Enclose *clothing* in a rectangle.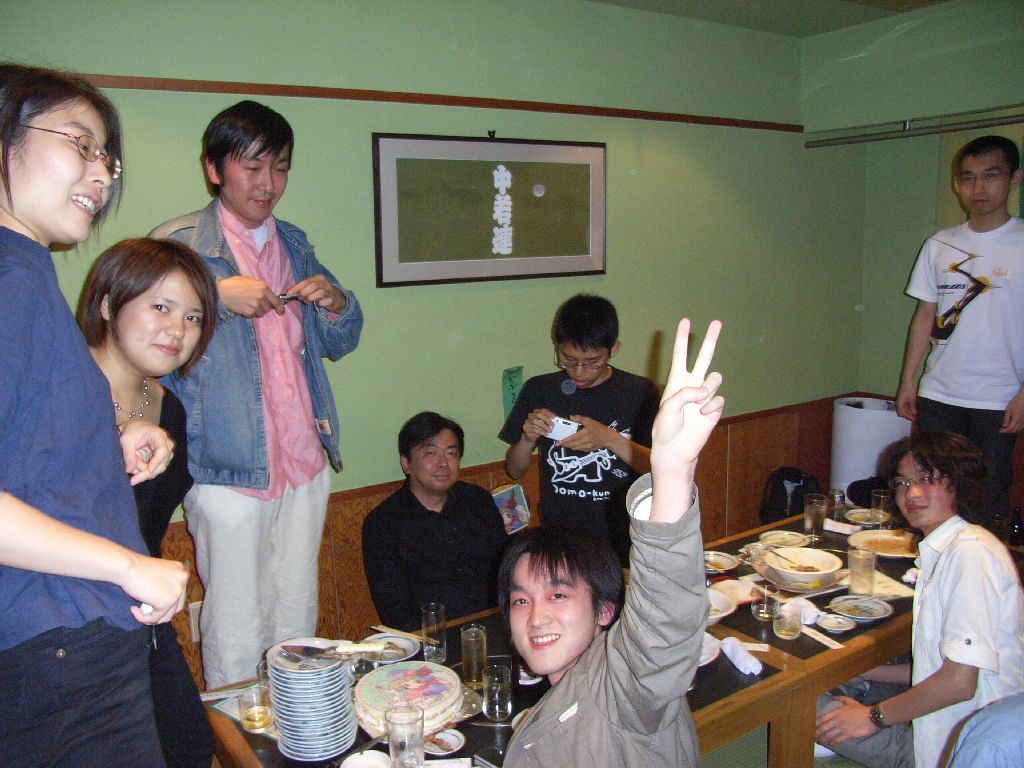
<bbox>900, 214, 1023, 537</bbox>.
